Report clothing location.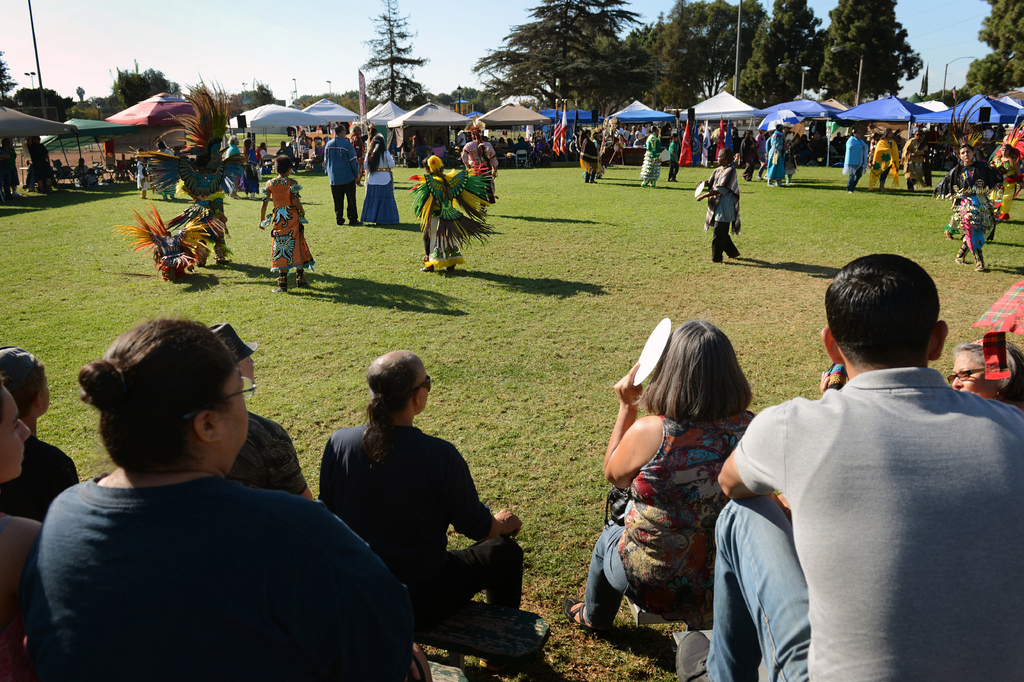
Report: left=173, top=146, right=222, bottom=253.
